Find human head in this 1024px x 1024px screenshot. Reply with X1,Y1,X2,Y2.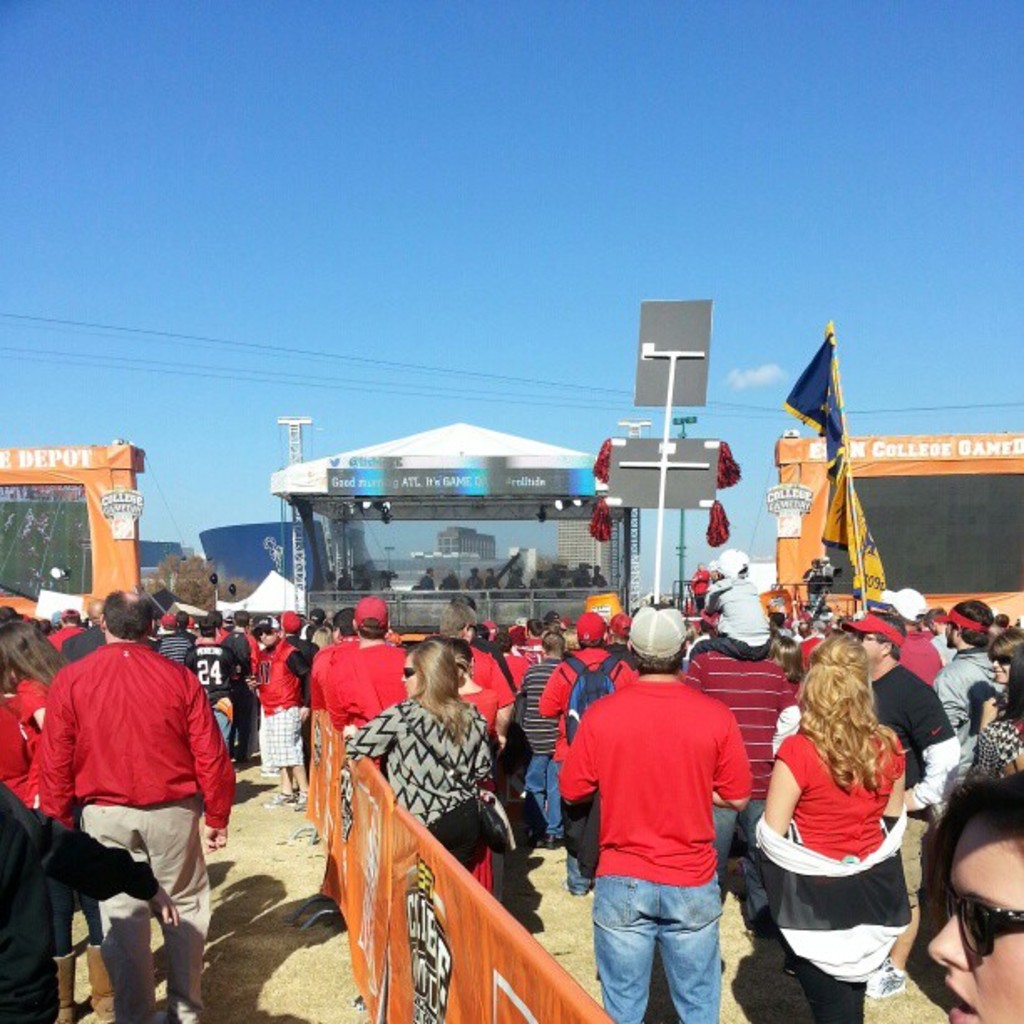
335,604,355,634.
